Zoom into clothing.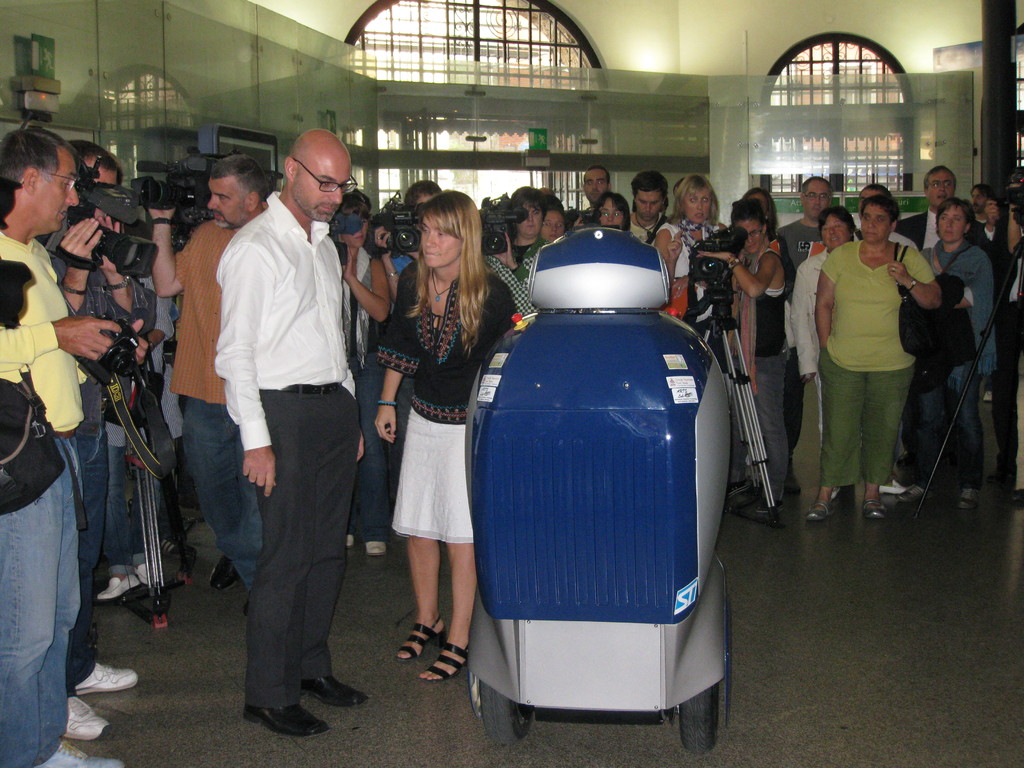
Zoom target: (0, 231, 106, 679).
